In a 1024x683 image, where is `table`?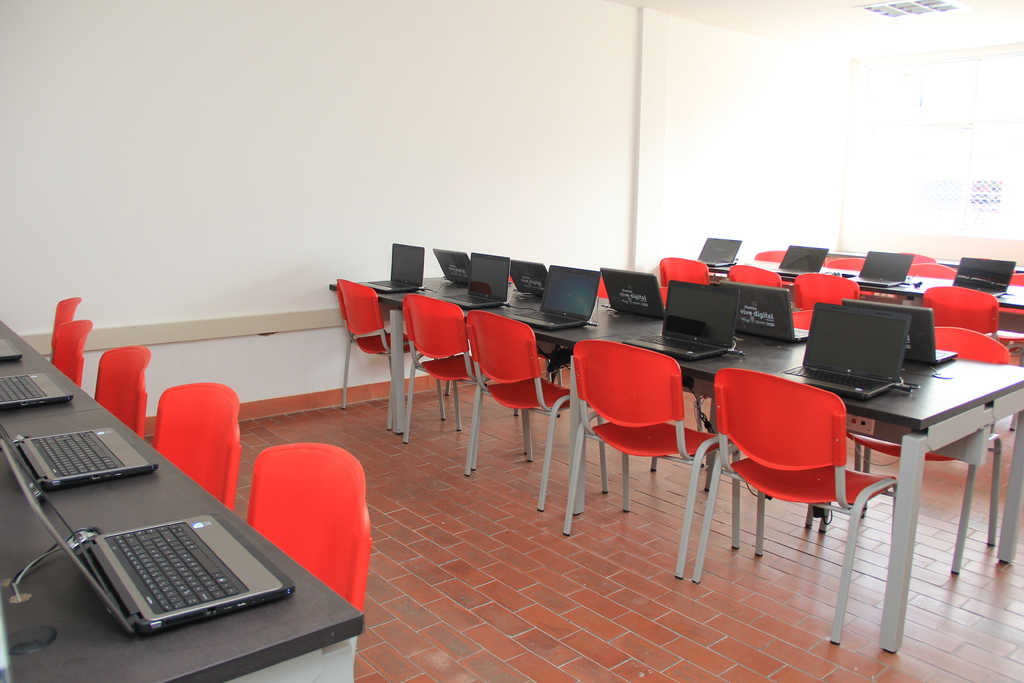
<box>0,320,367,682</box>.
